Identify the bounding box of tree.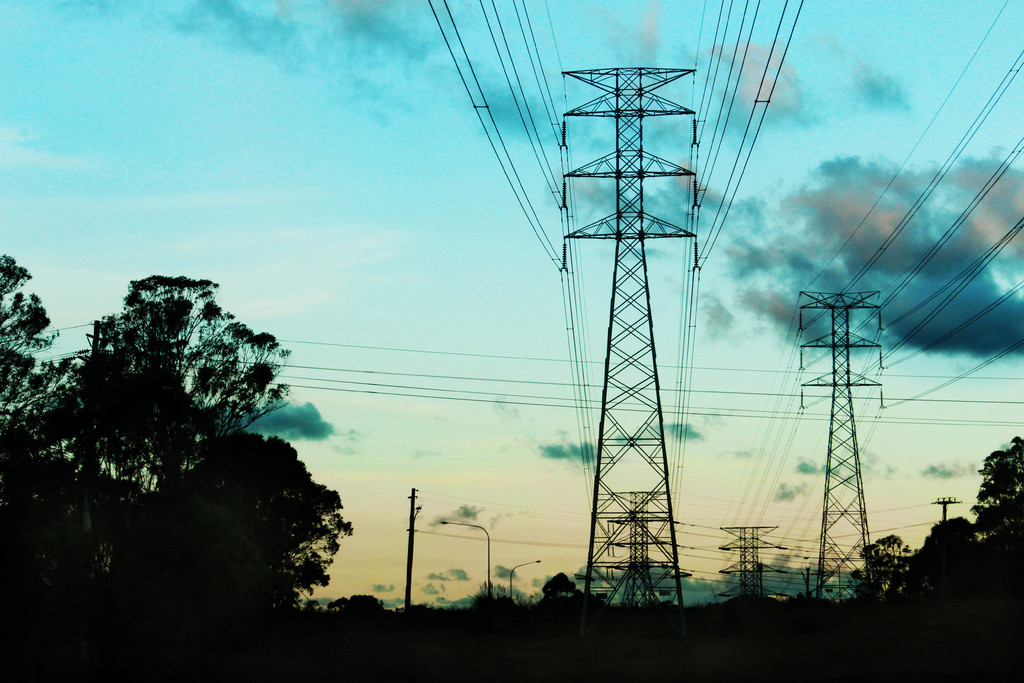
detection(102, 478, 255, 645).
